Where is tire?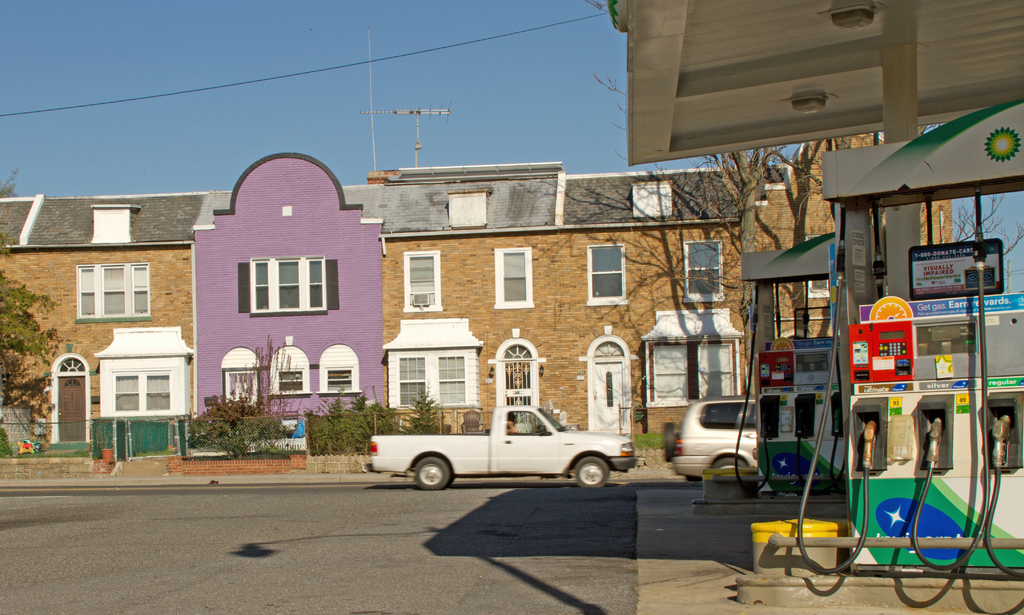
<bbox>705, 454, 749, 472</bbox>.
